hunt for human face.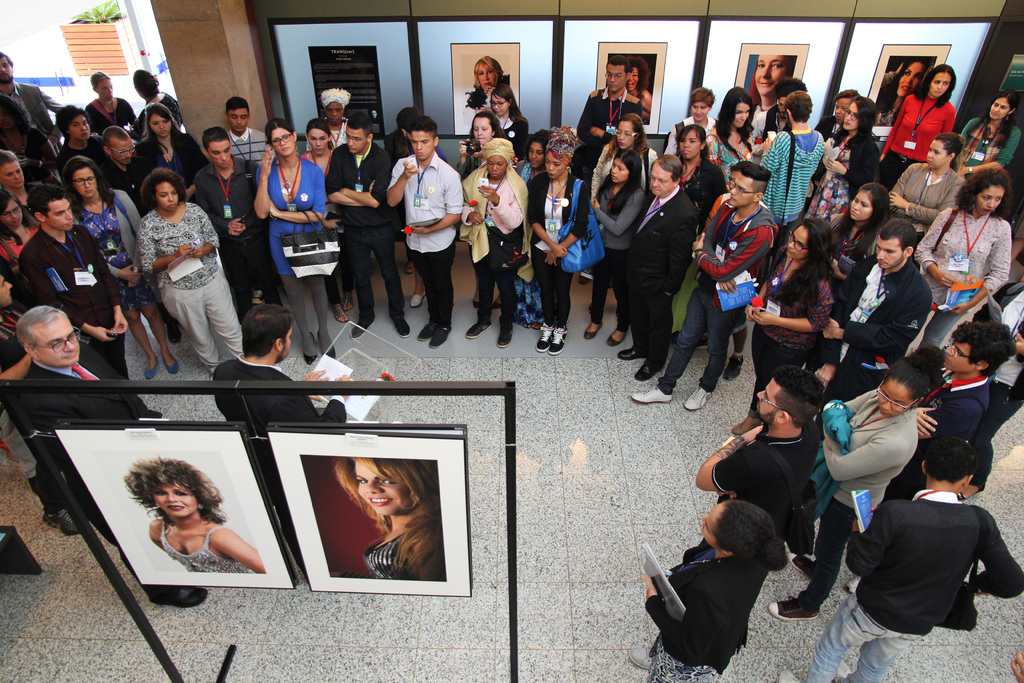
Hunted down at [36, 319, 76, 365].
